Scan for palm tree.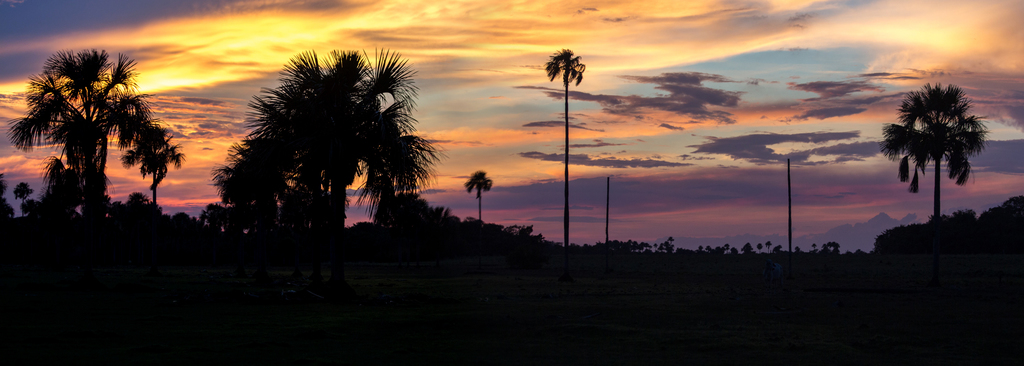
Scan result: {"x1": 32, "y1": 52, "x2": 119, "y2": 210}.
